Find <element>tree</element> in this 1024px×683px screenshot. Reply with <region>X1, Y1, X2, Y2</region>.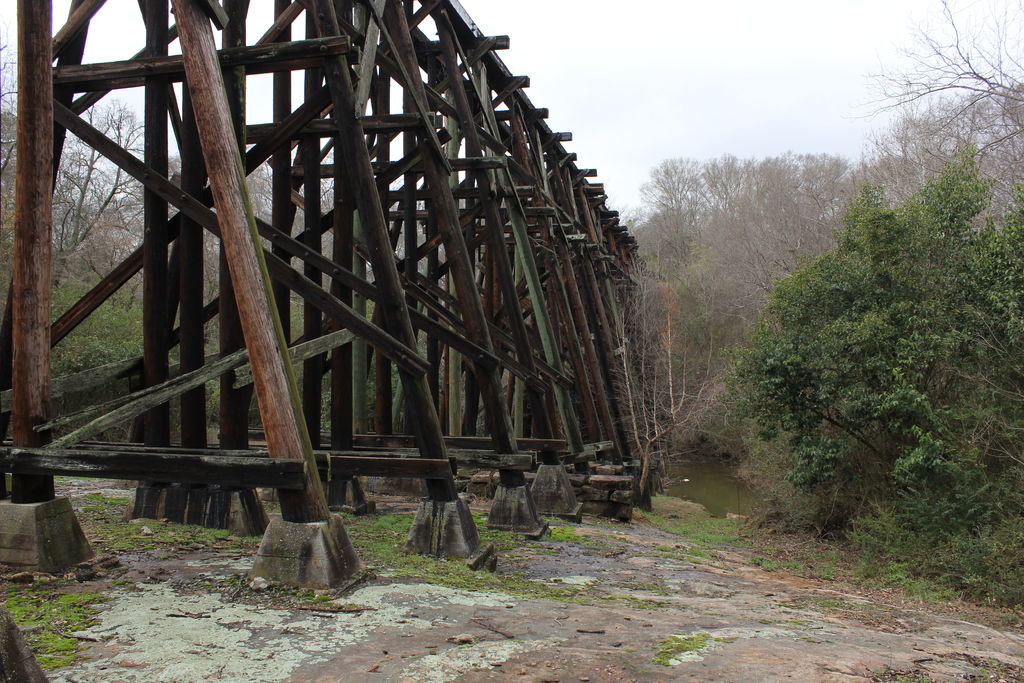
<region>850, 0, 1023, 286</region>.
